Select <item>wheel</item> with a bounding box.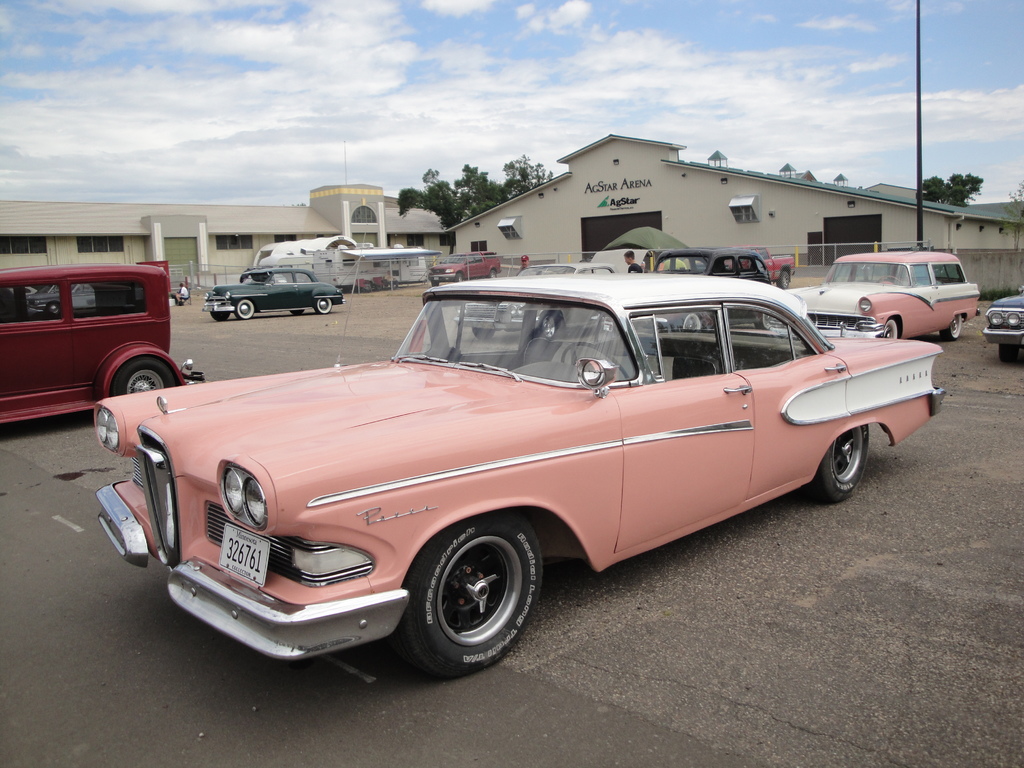
[682,314,701,330].
